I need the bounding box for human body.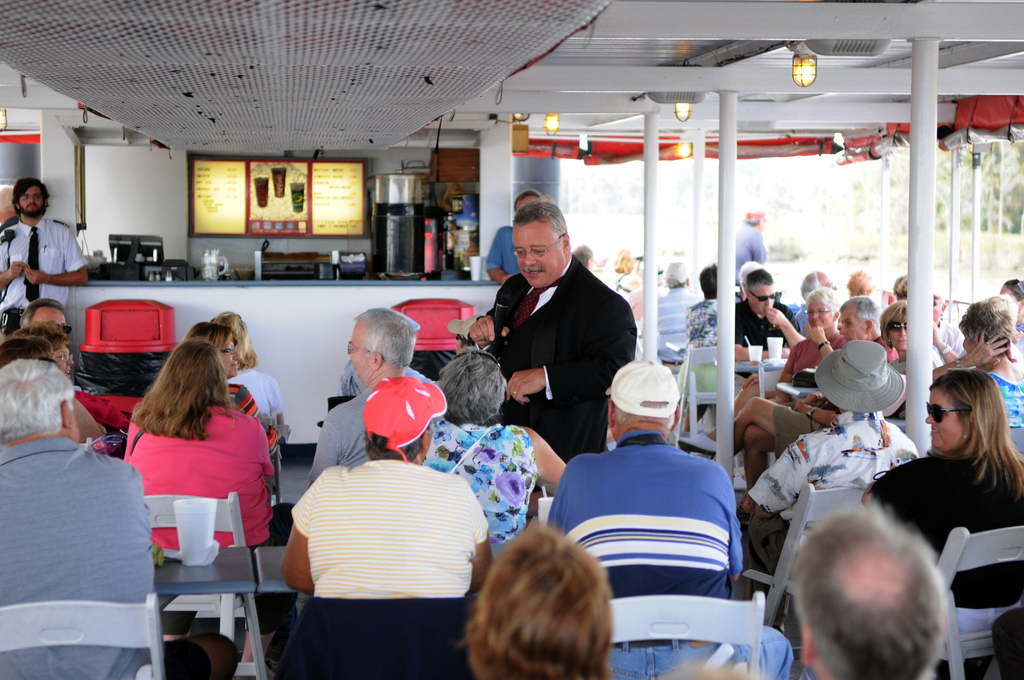
Here it is: bbox=[221, 382, 286, 492].
